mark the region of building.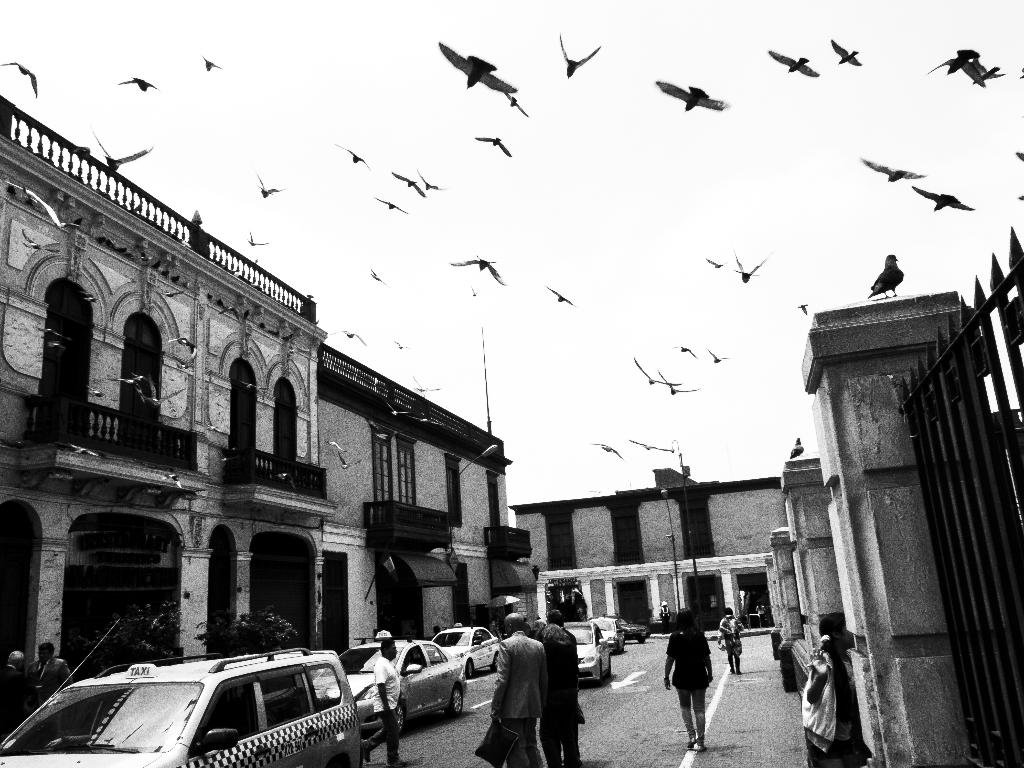
Region: l=323, t=341, r=535, b=656.
